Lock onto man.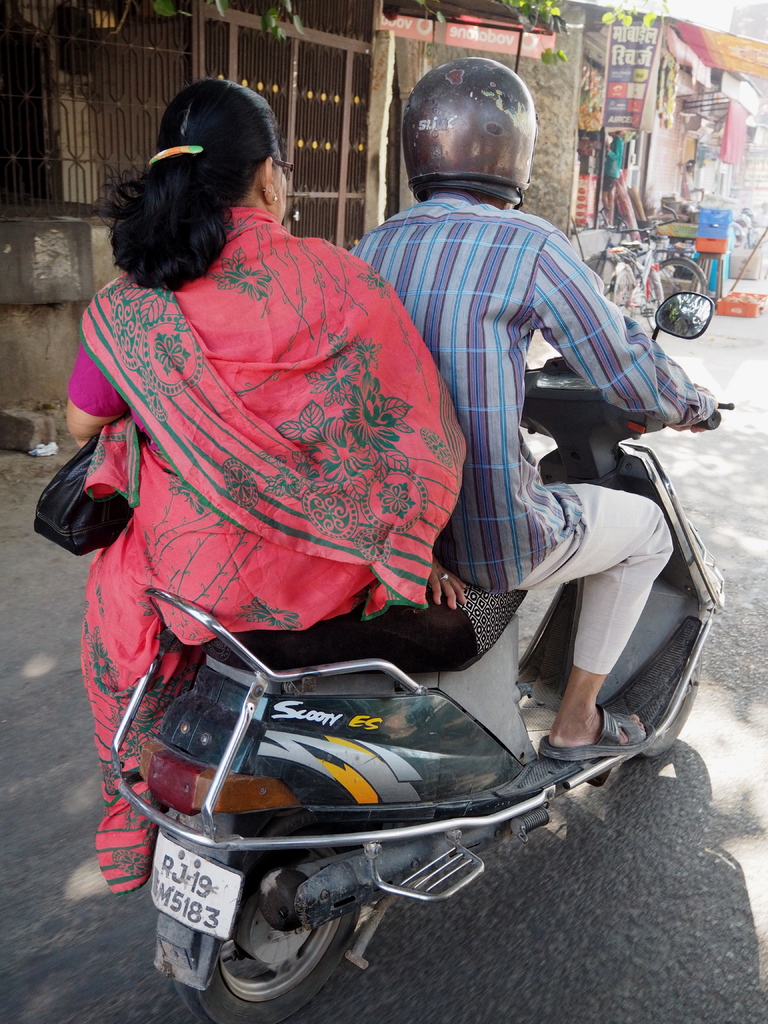
Locked: BBox(346, 90, 673, 701).
